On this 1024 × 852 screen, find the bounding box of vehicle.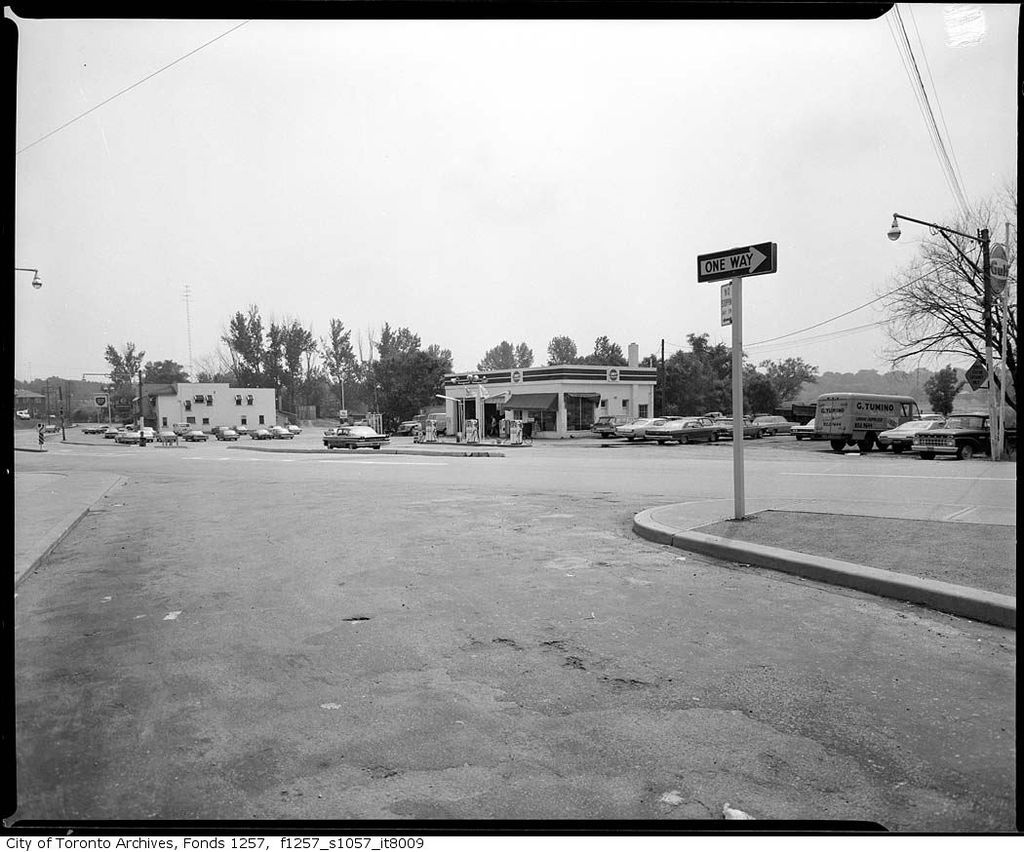
Bounding box: left=911, top=410, right=1023, bottom=462.
